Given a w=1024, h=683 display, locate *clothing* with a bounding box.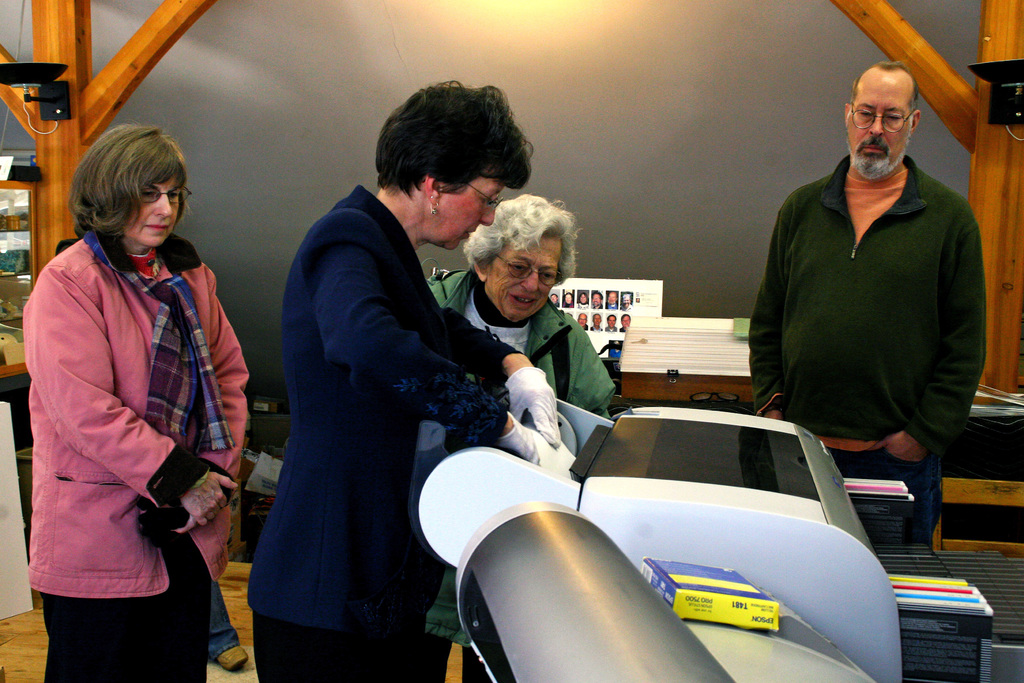
Located: <box>207,582,242,662</box>.
